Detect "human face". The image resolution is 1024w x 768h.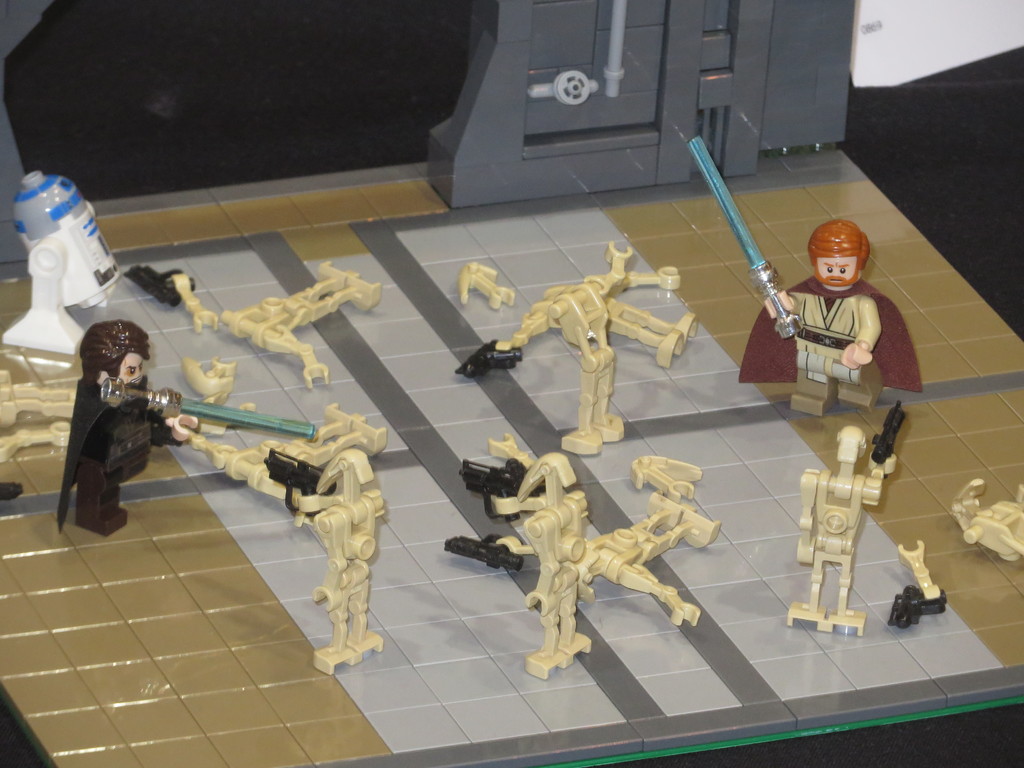
[120,356,147,382].
